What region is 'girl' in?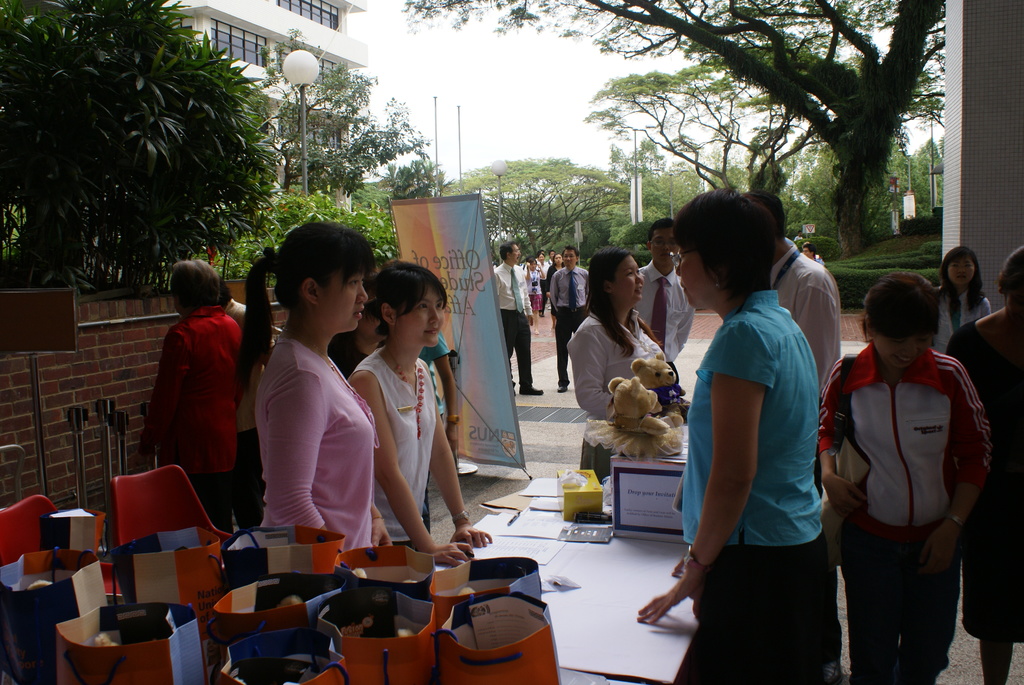
crop(936, 246, 991, 354).
